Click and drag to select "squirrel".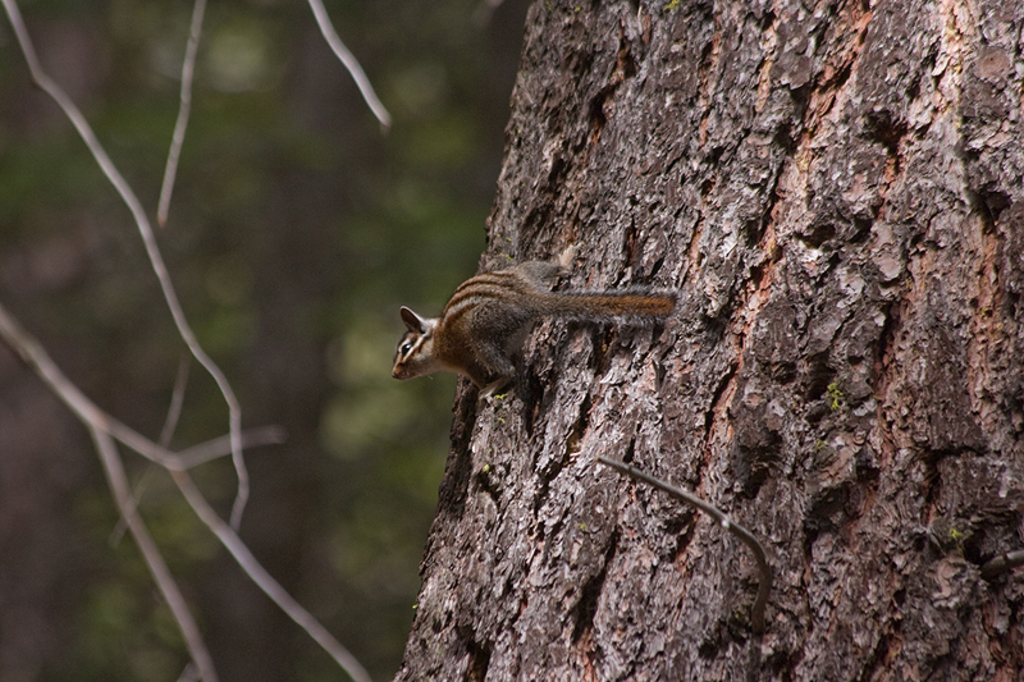
Selection: {"left": 384, "top": 266, "right": 678, "bottom": 407}.
